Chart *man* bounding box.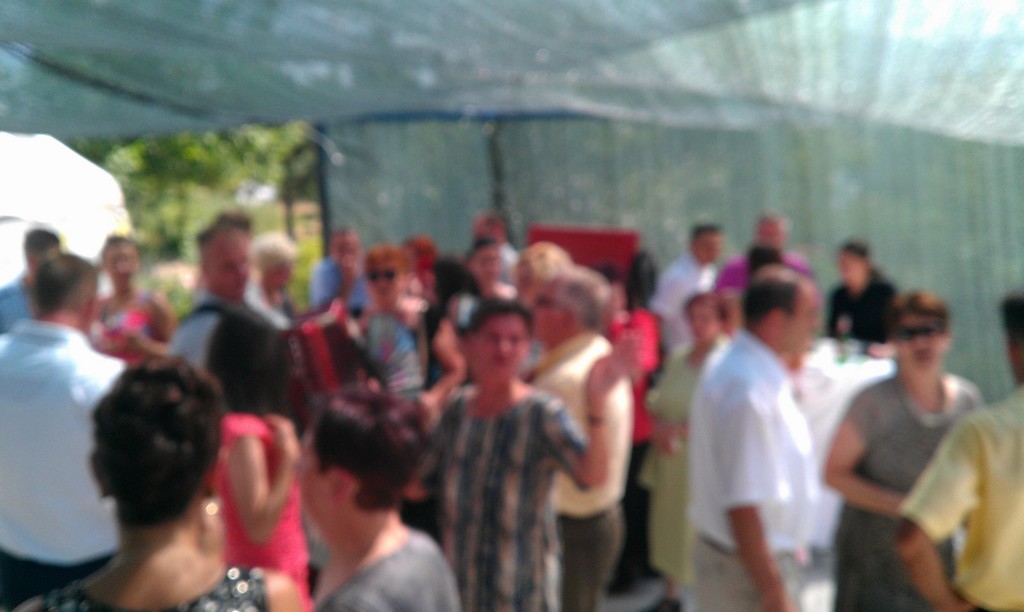
Charted: 289, 388, 454, 611.
